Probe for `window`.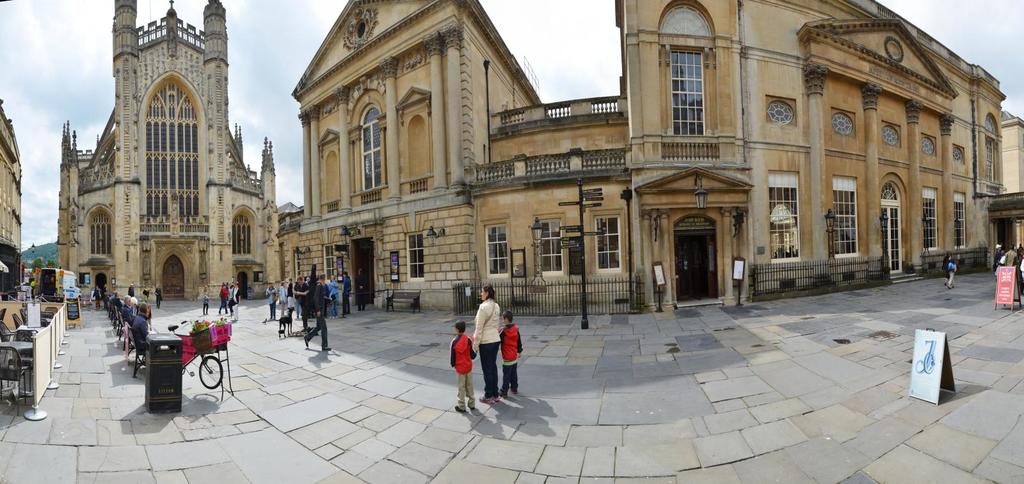
Probe result: 537/217/559/278.
